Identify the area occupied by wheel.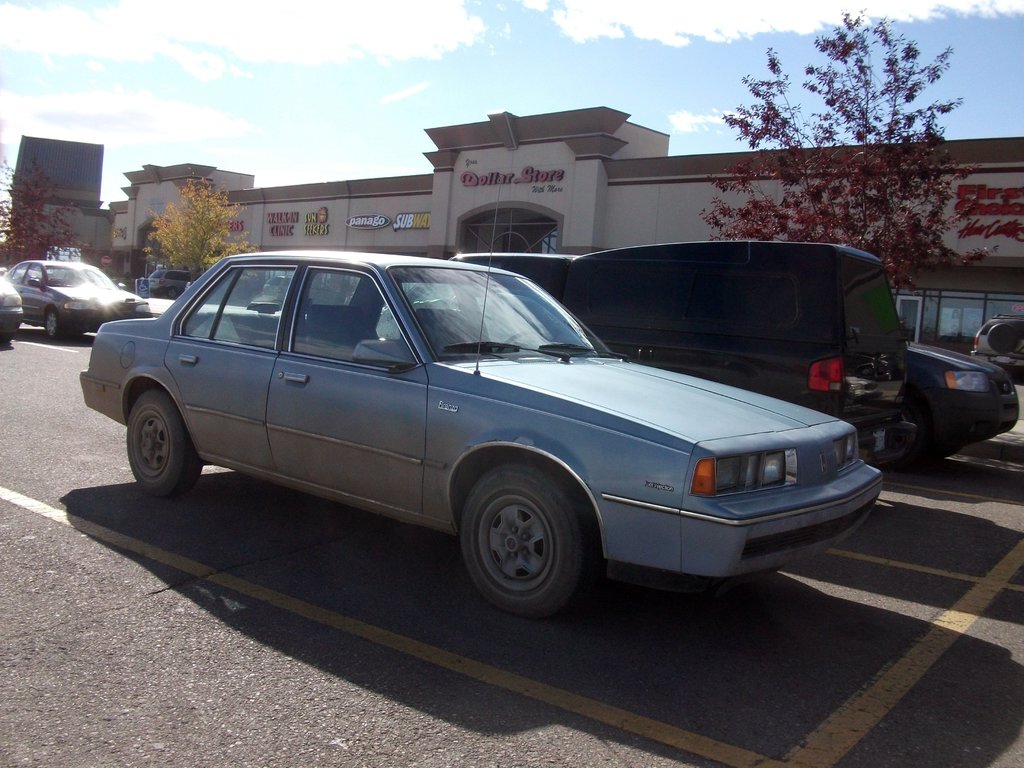
Area: BBox(129, 394, 198, 501).
